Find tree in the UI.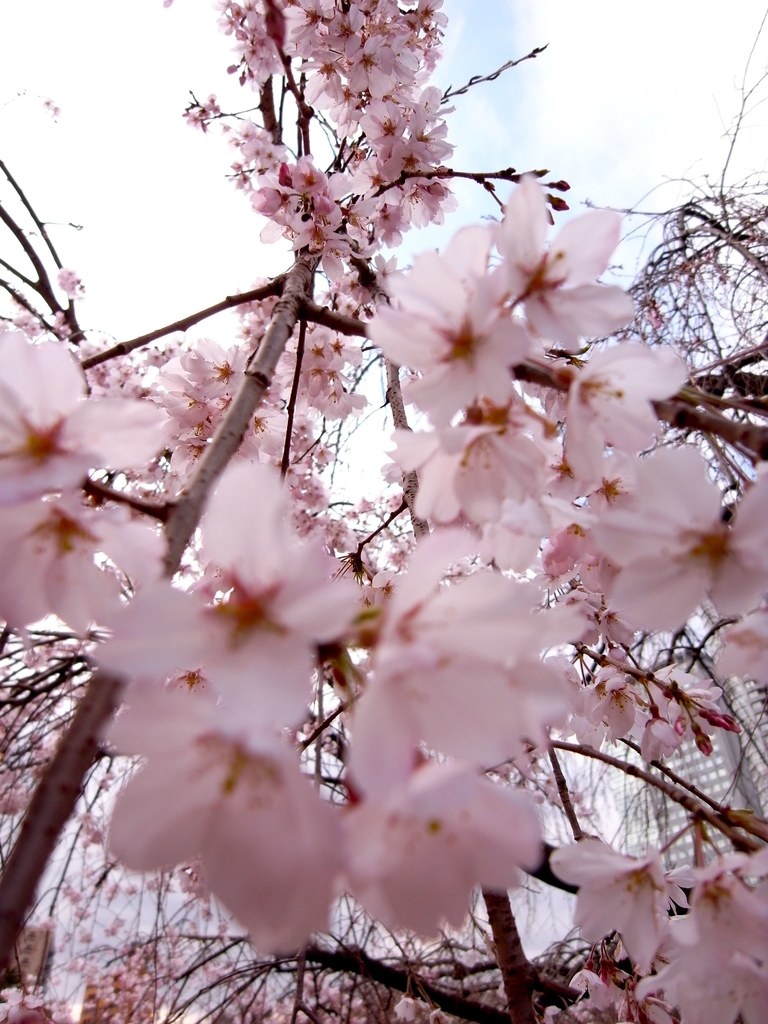
UI element at crop(0, 0, 767, 1023).
